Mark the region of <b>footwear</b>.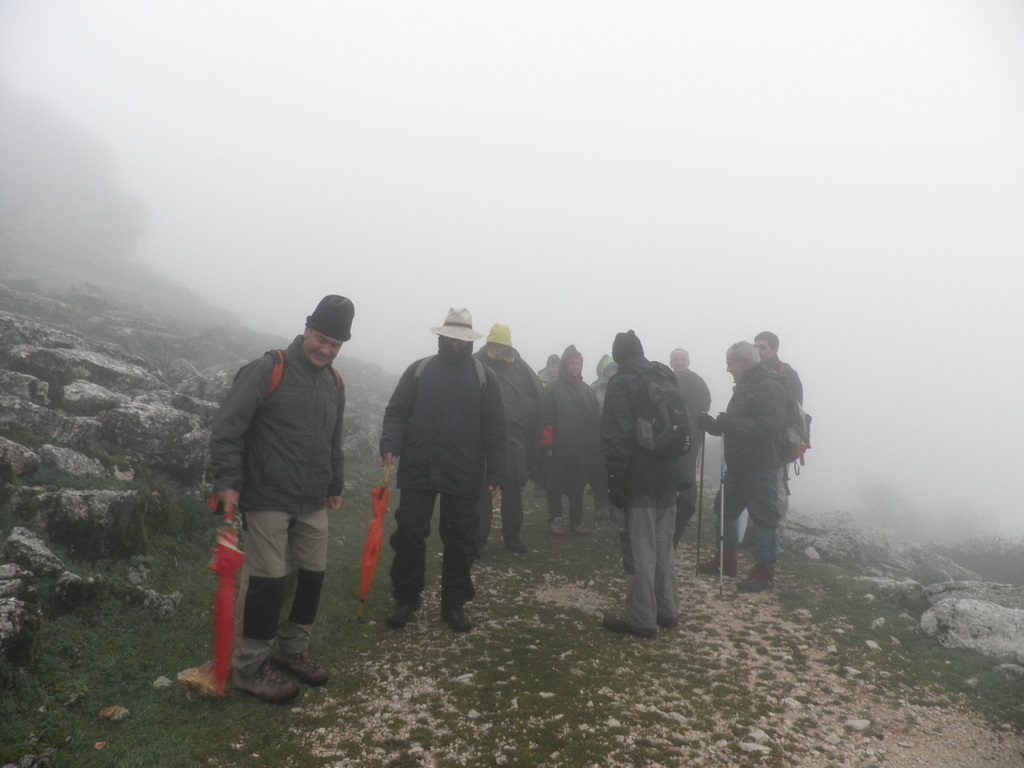
Region: 571 523 587 536.
